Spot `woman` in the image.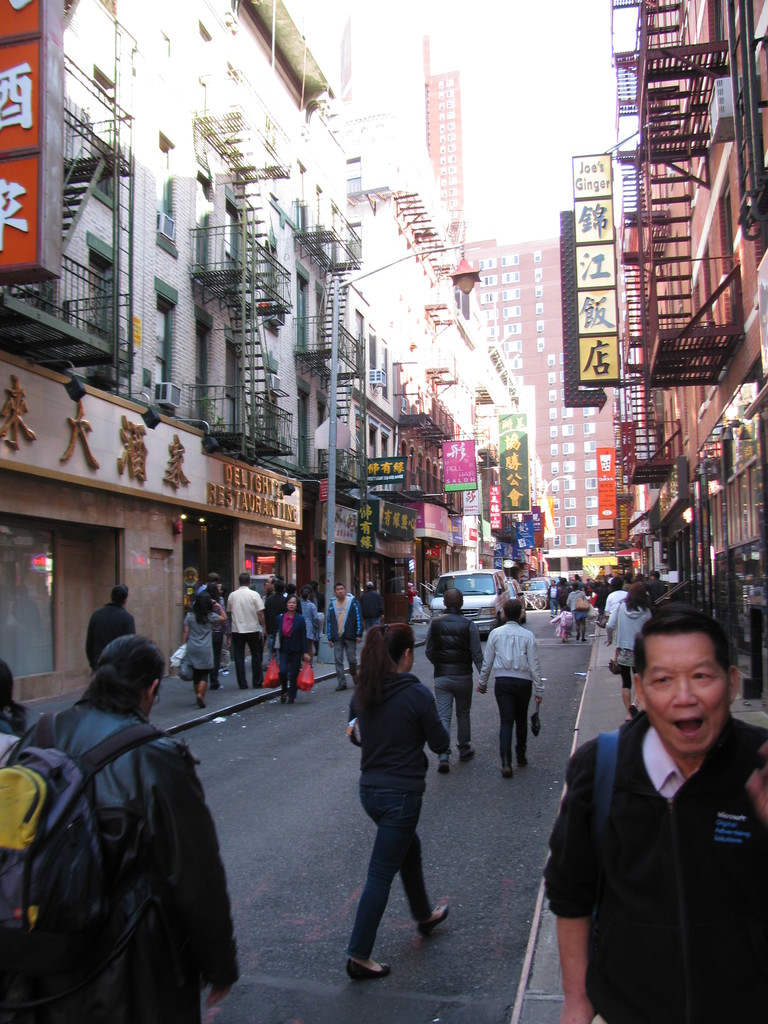
`woman` found at locate(601, 584, 660, 720).
